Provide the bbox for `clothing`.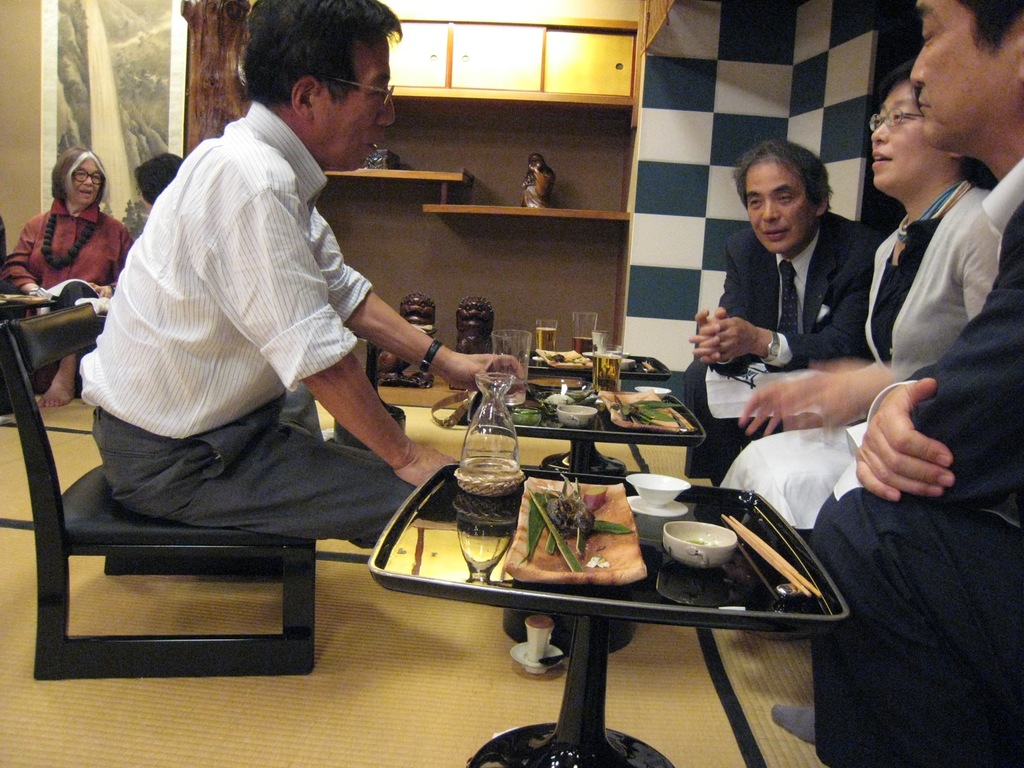
bbox(805, 161, 1023, 756).
